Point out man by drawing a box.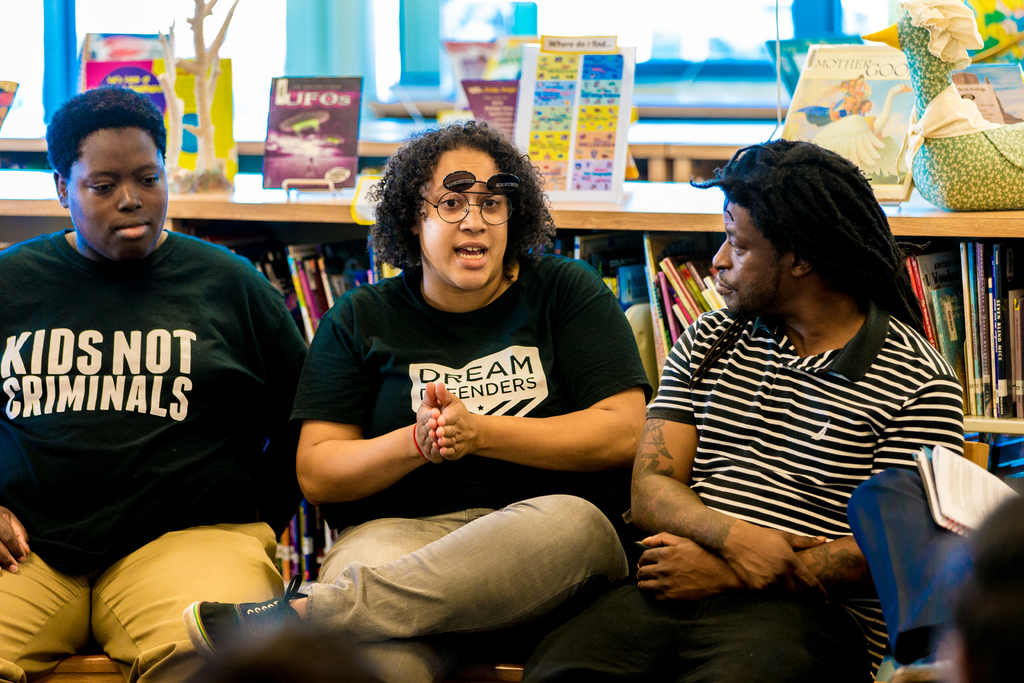
0:79:307:646.
